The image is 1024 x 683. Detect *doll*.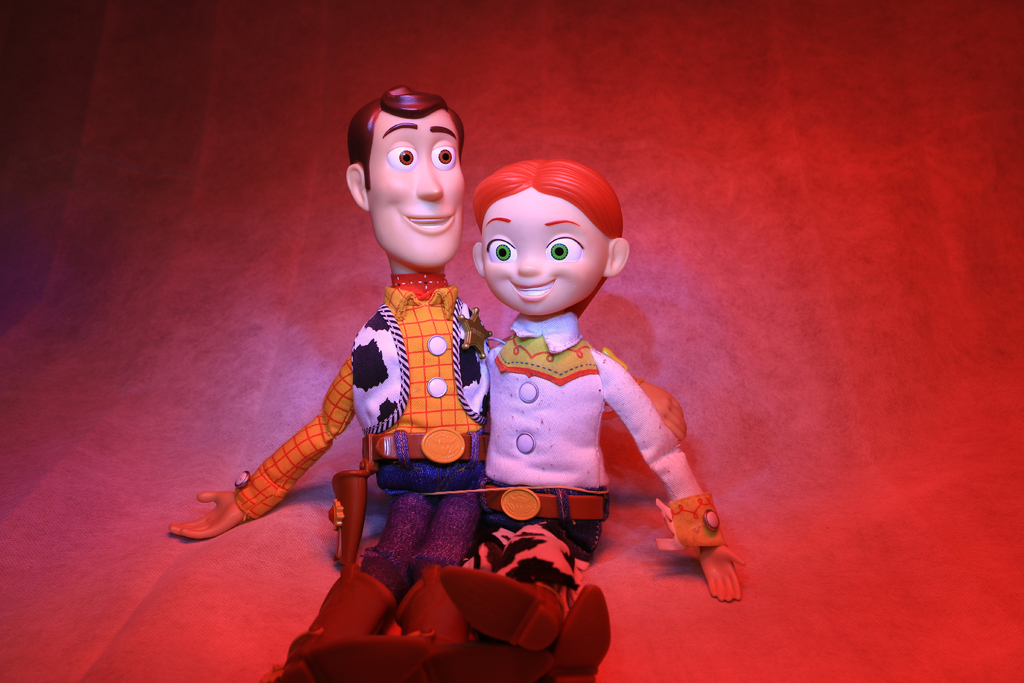
Detection: bbox(164, 81, 504, 680).
